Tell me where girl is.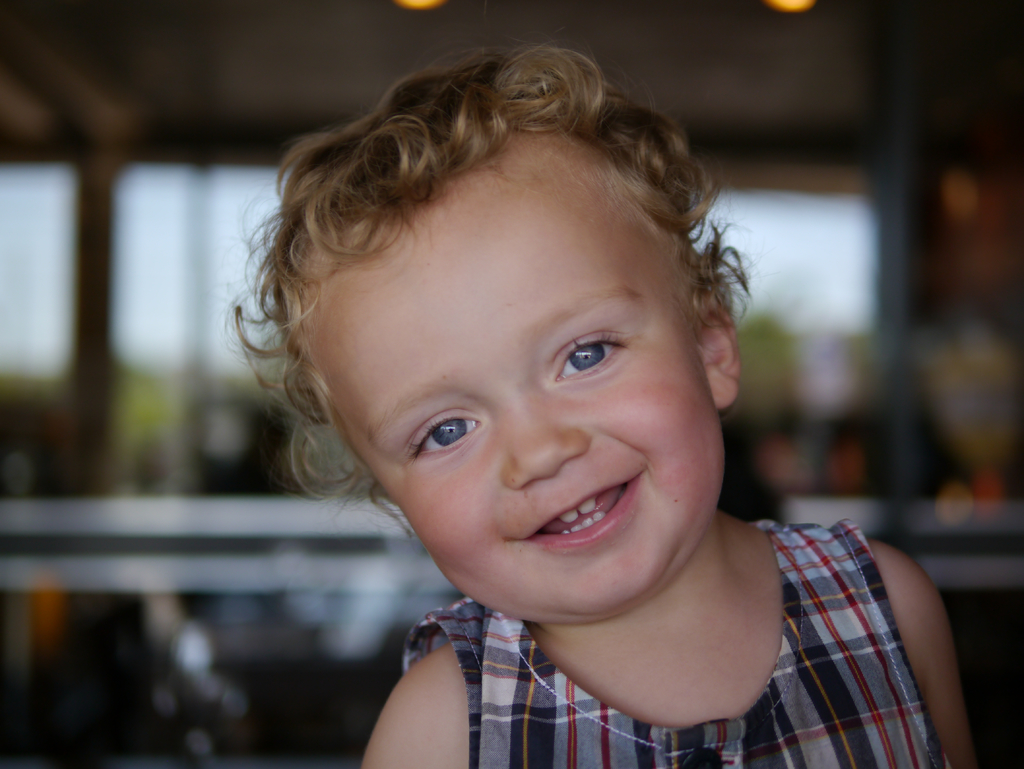
girl is at Rect(224, 40, 968, 768).
